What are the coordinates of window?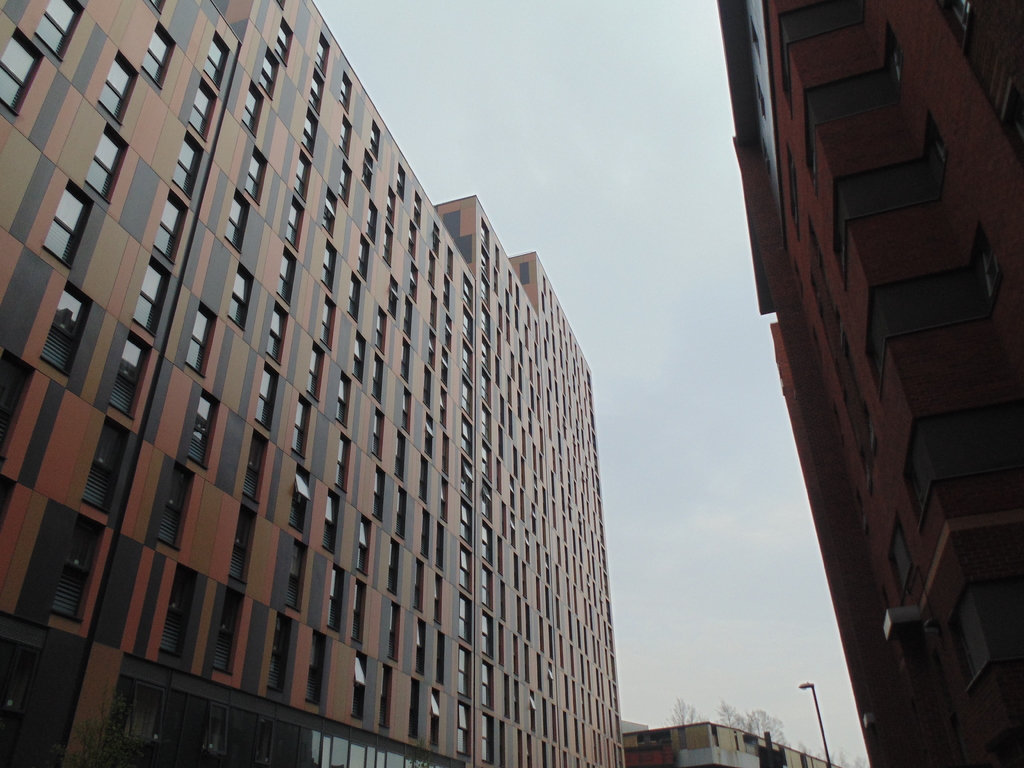
bbox=(436, 522, 447, 570).
